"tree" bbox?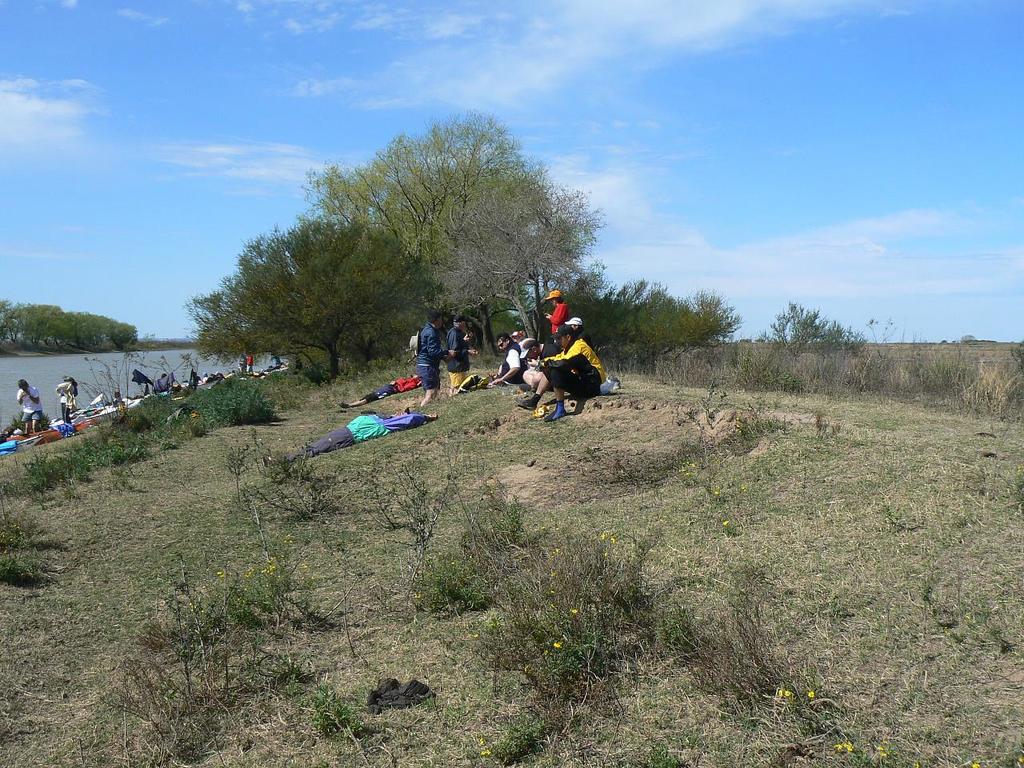
186:280:264:354
